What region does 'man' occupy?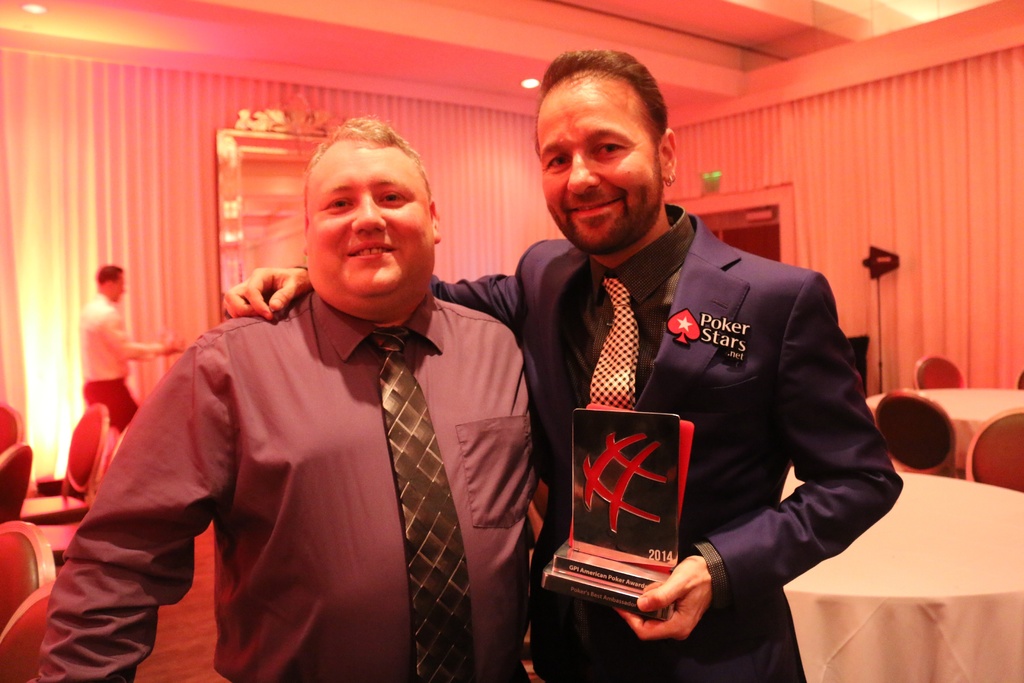
(x1=21, y1=105, x2=577, y2=682).
